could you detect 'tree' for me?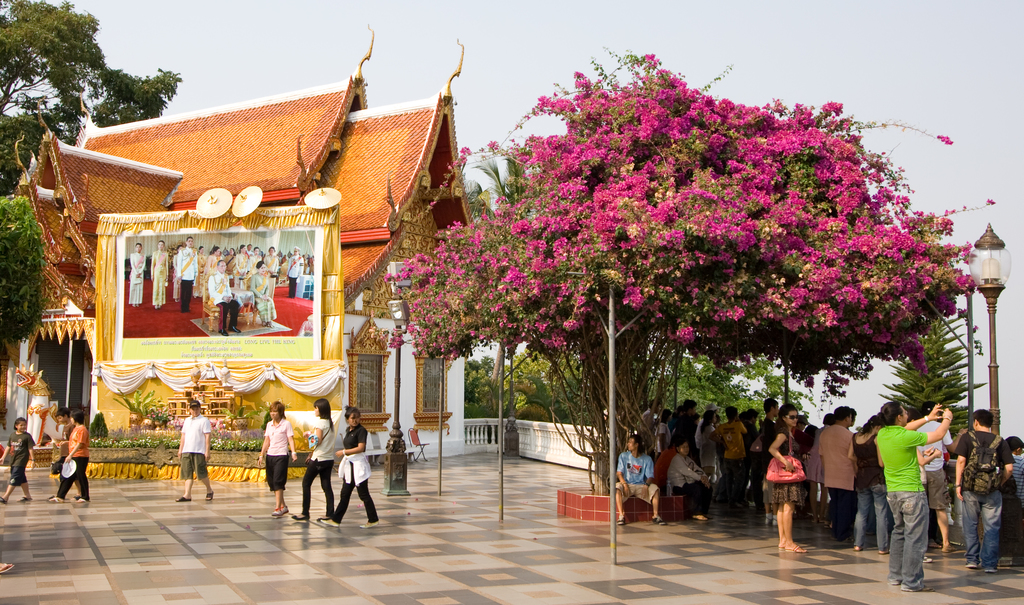
Detection result: 367:40:976:490.
